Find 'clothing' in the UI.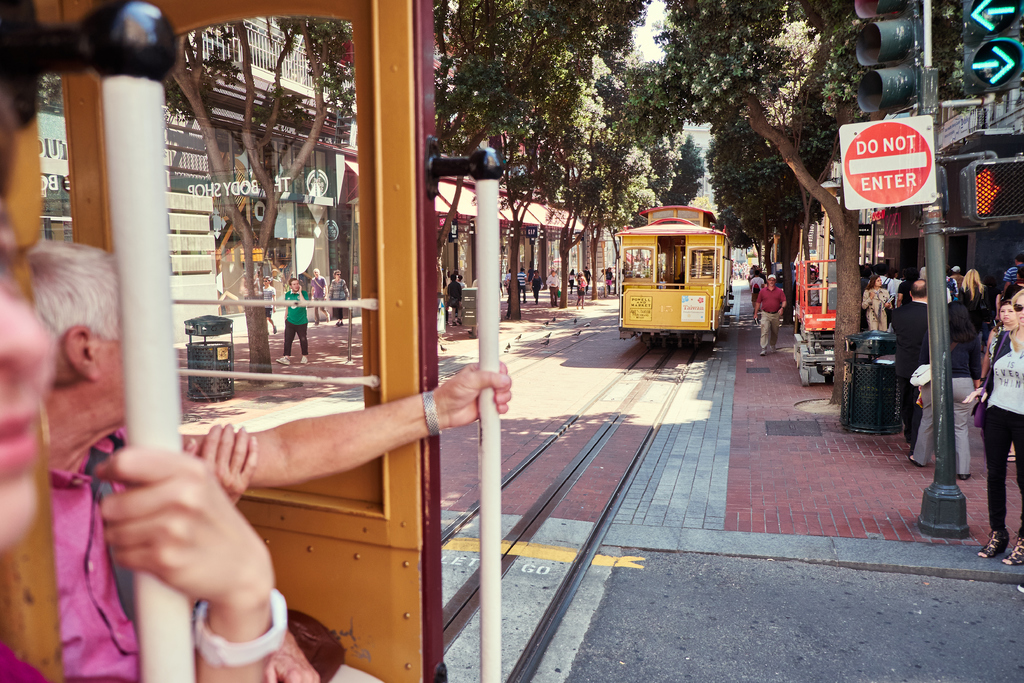
UI element at 980, 325, 1023, 529.
